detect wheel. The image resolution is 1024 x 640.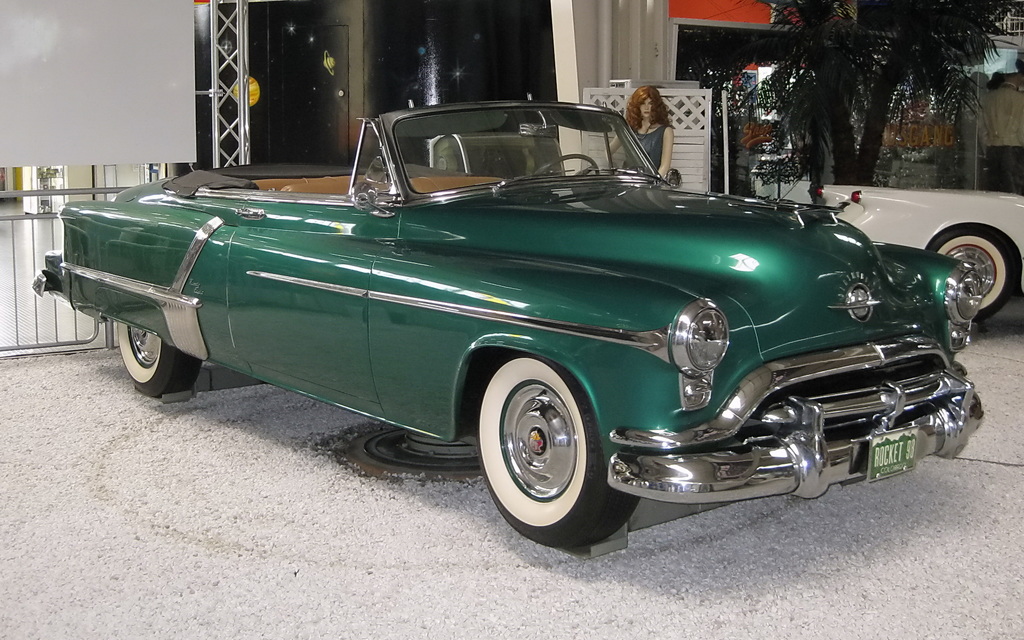
locate(927, 225, 1023, 324).
